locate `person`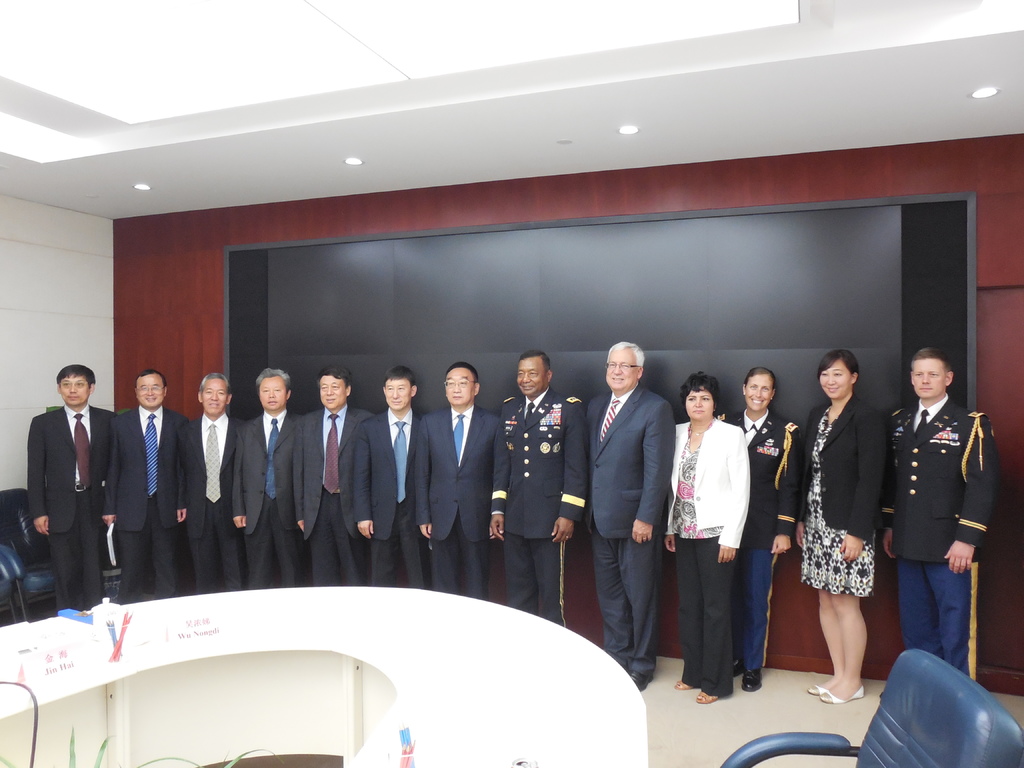
select_region(582, 339, 671, 689)
